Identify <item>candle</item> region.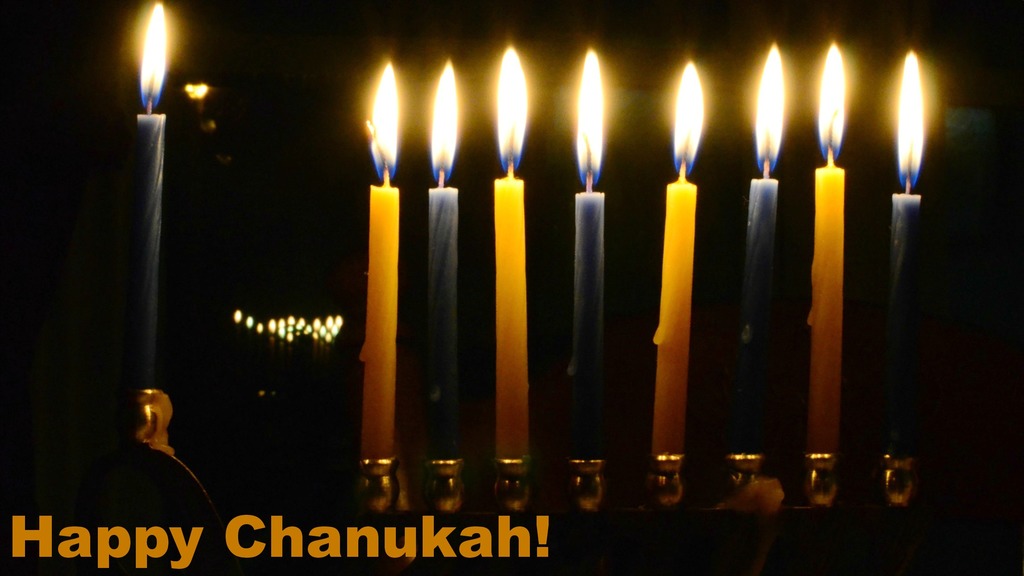
Region: left=497, top=43, right=529, bottom=457.
